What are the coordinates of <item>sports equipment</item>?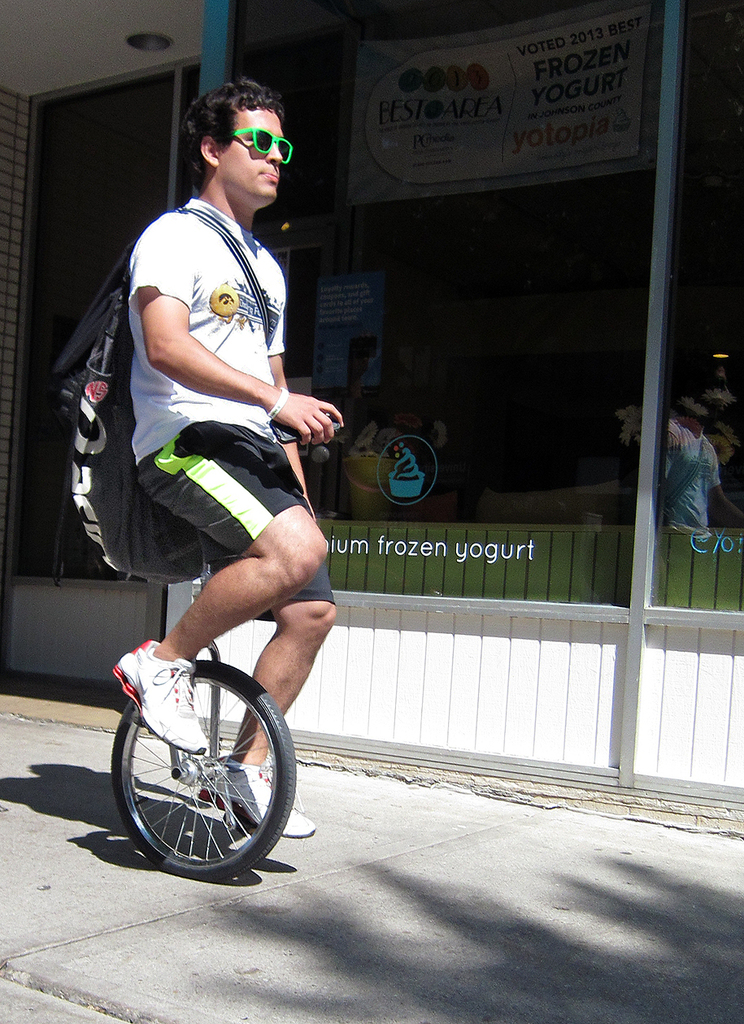
crop(106, 533, 298, 876).
